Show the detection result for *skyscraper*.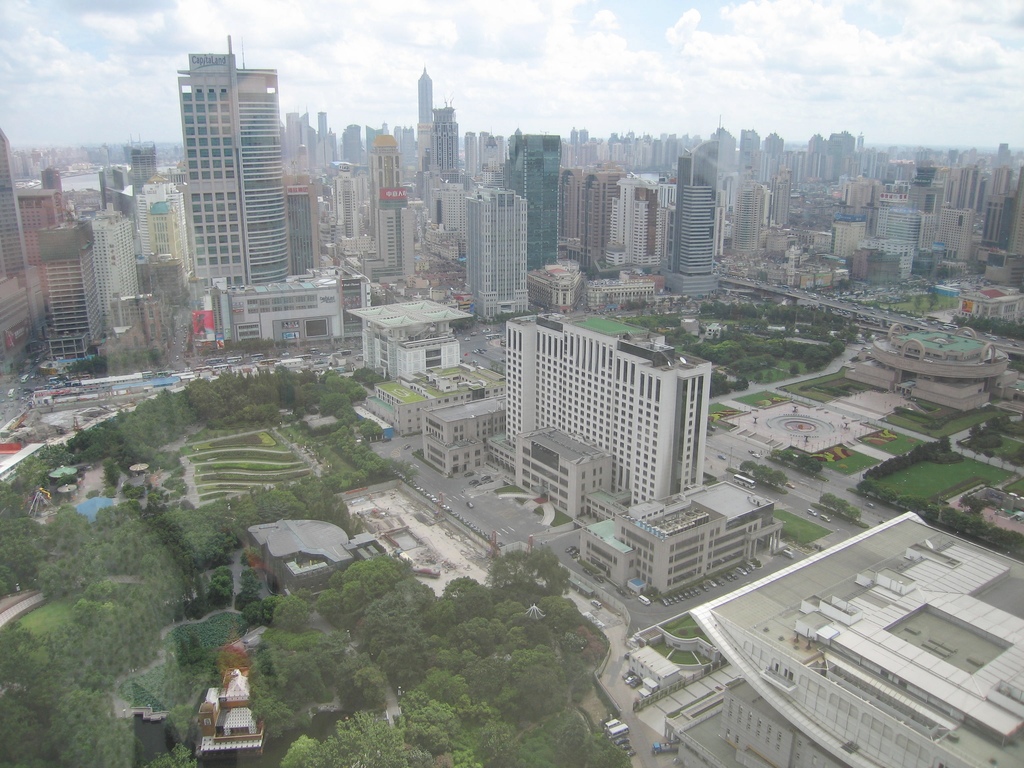
bbox=[419, 67, 435, 126].
